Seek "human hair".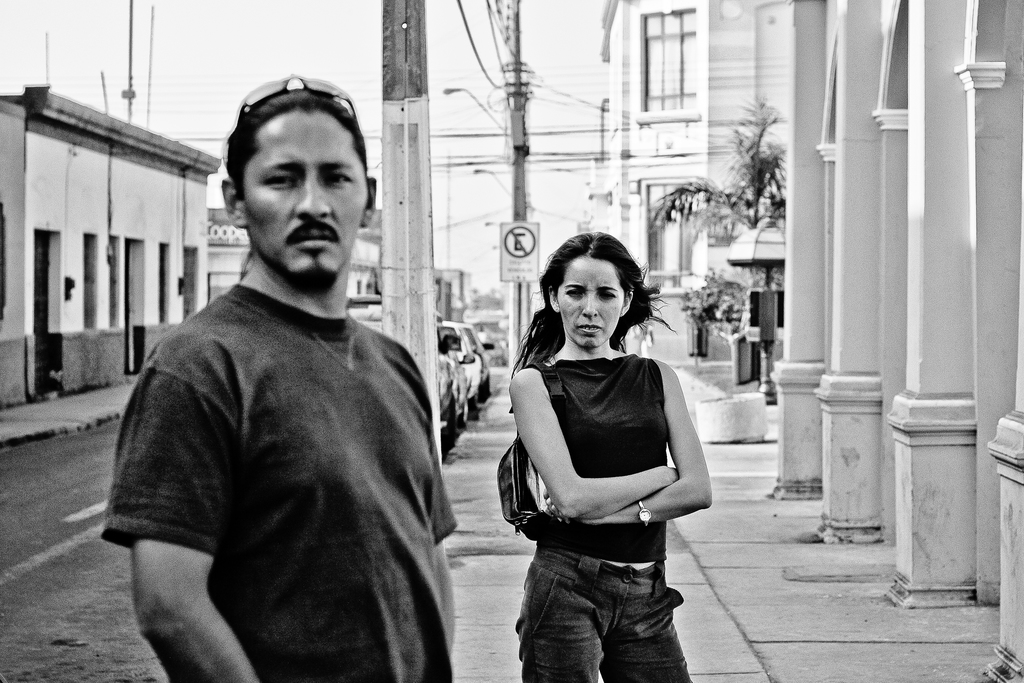
BBox(225, 85, 370, 206).
